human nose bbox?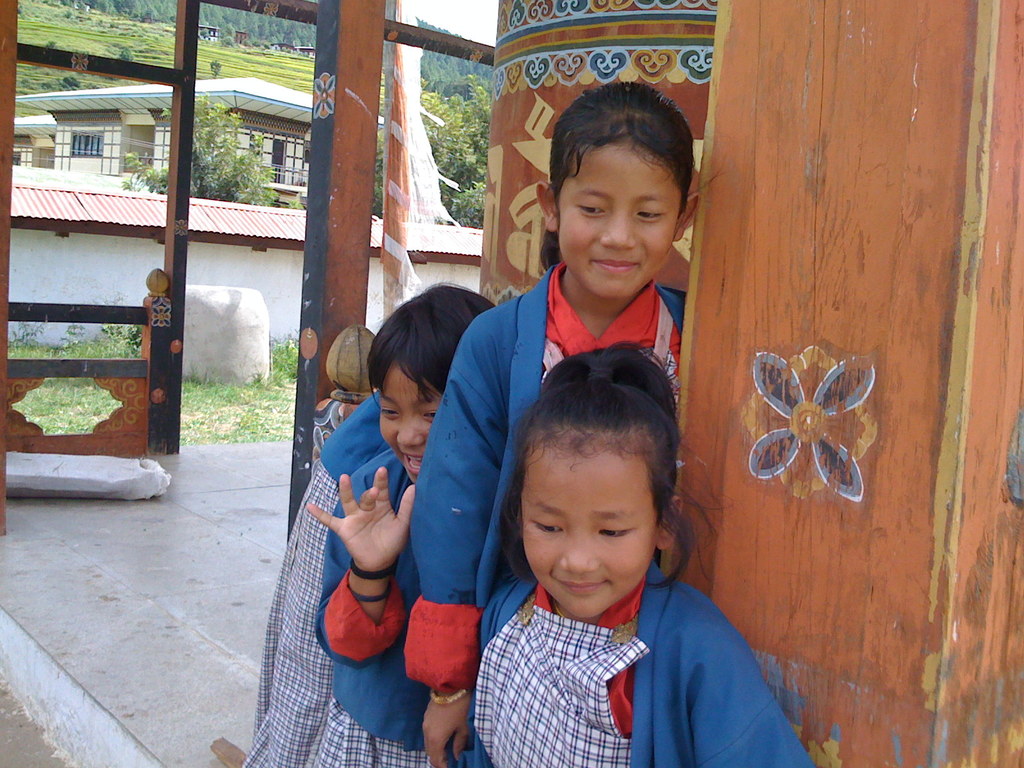
rect(397, 415, 424, 447)
